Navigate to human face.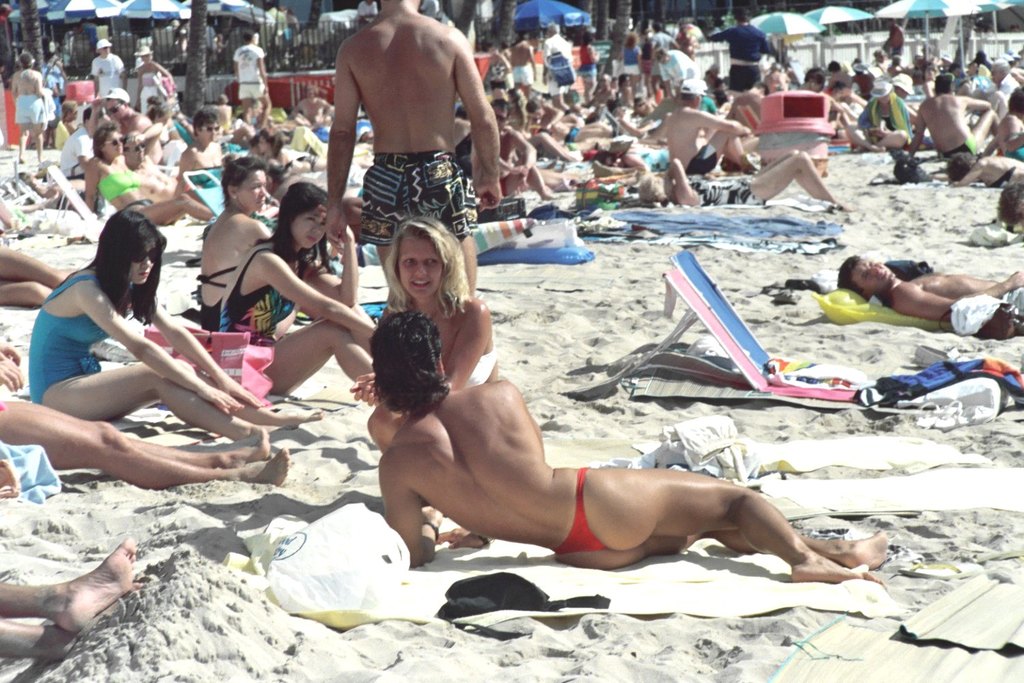
Navigation target: box(251, 135, 270, 154).
